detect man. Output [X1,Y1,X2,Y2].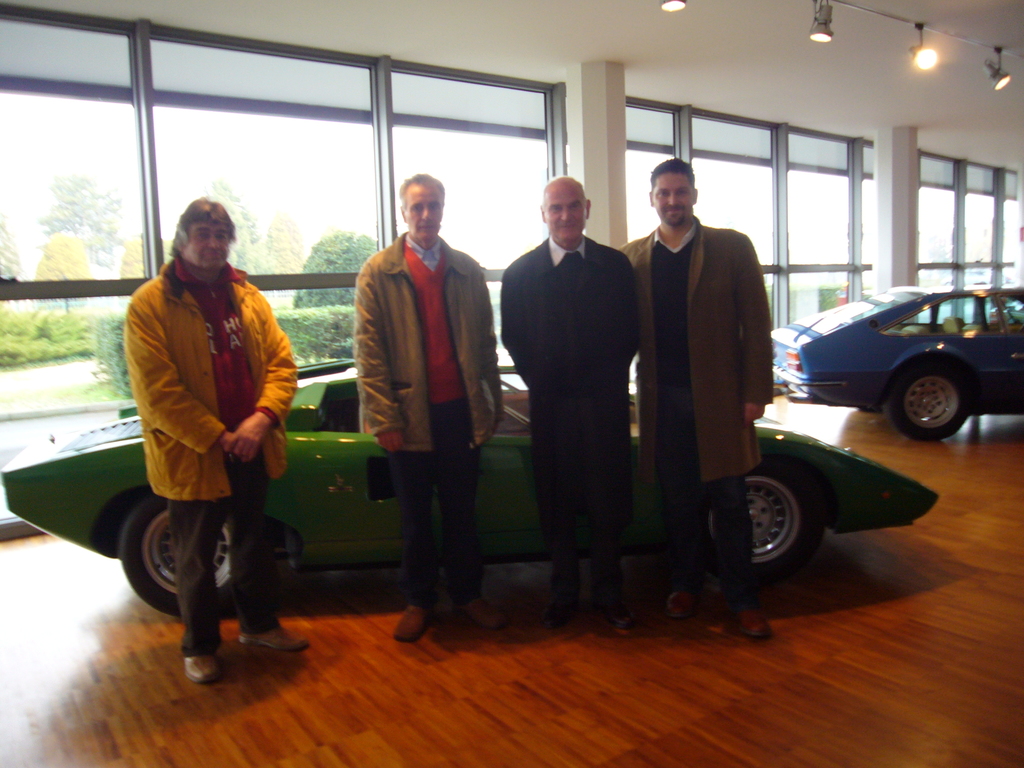
[123,199,300,683].
